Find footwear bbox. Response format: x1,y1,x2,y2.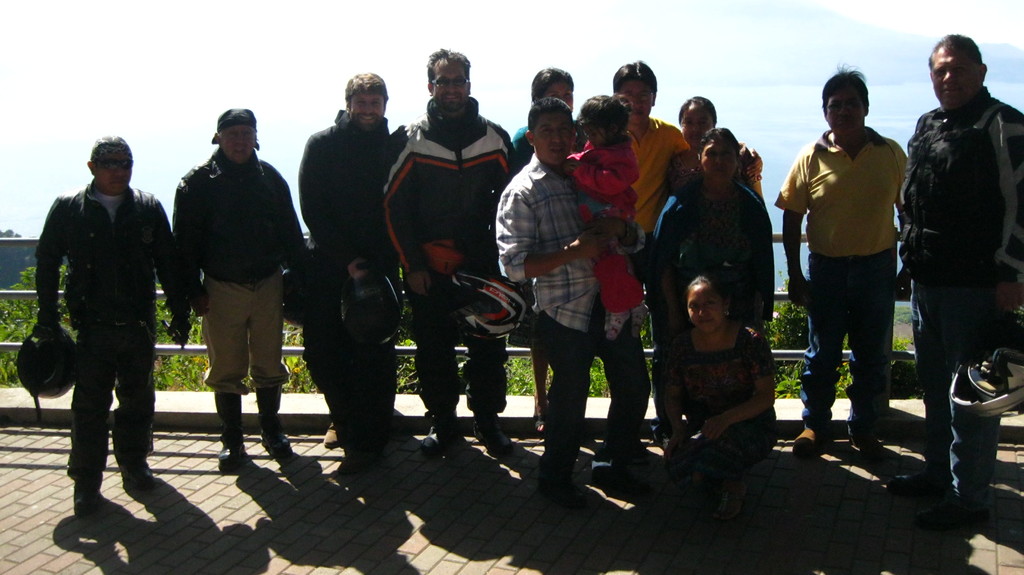
916,499,986,534.
